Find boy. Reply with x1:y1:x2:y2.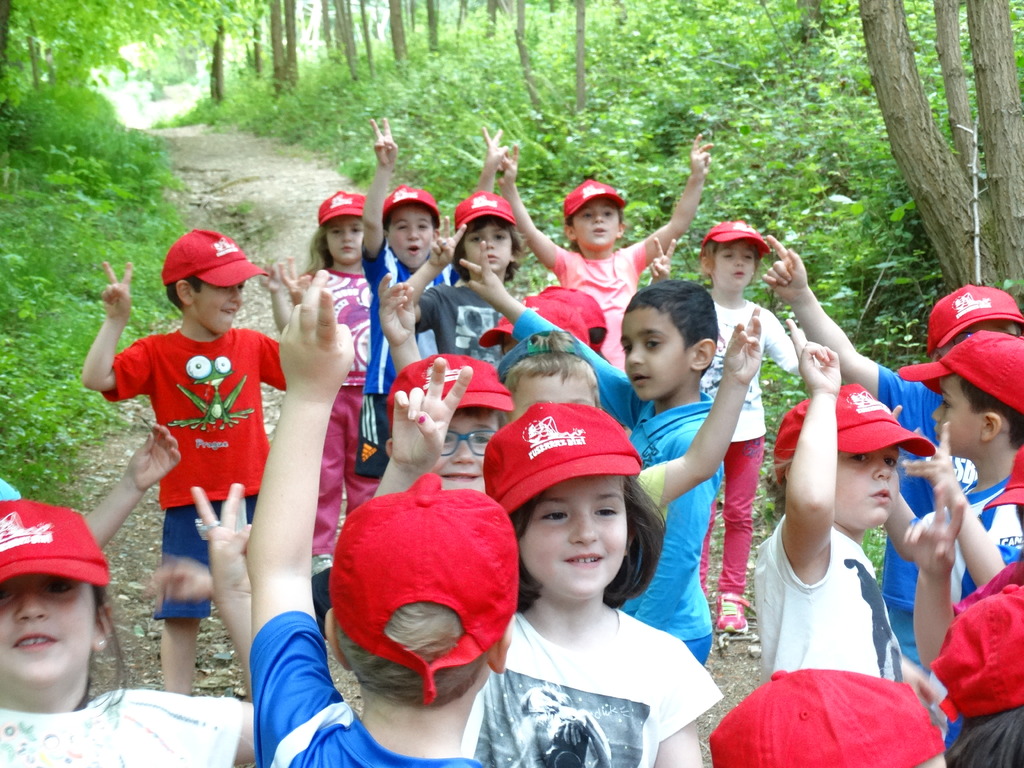
88:233:317:673.
